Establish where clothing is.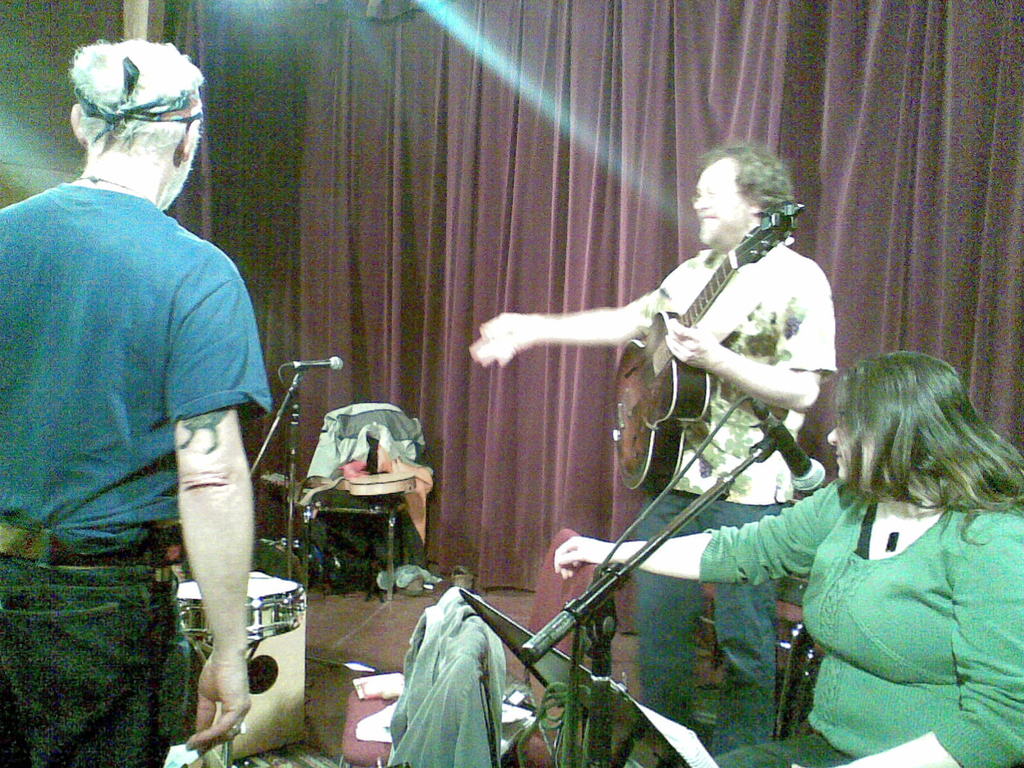
Established at detection(766, 452, 1023, 749).
